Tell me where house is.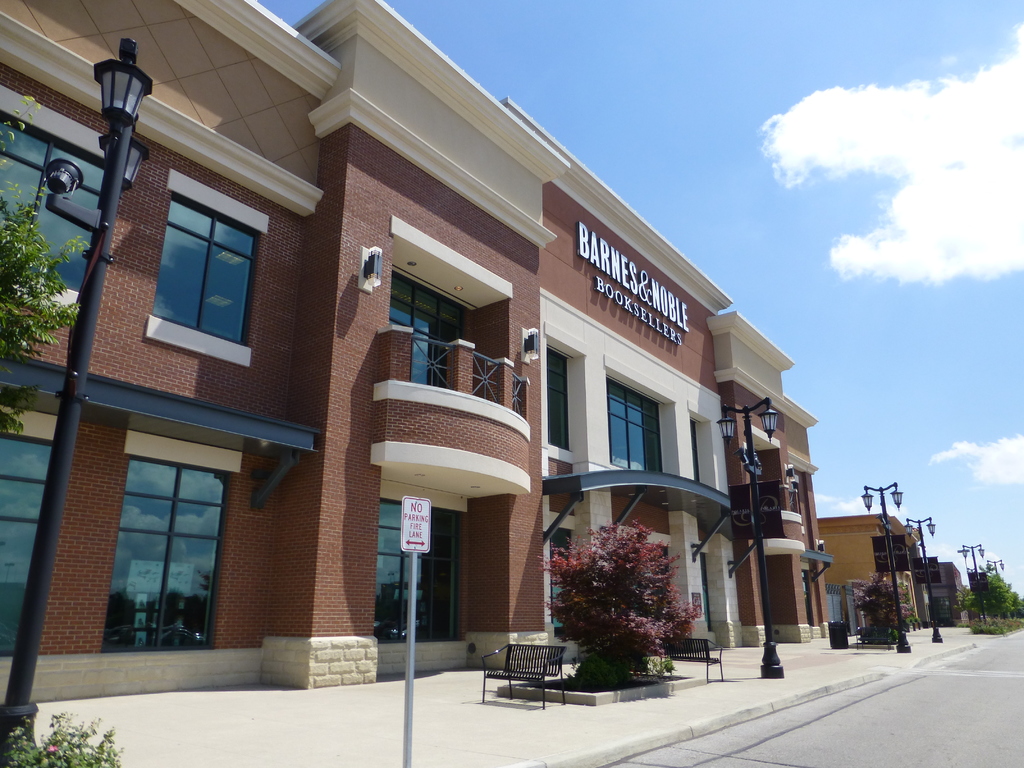
house is at BBox(0, 0, 830, 705).
